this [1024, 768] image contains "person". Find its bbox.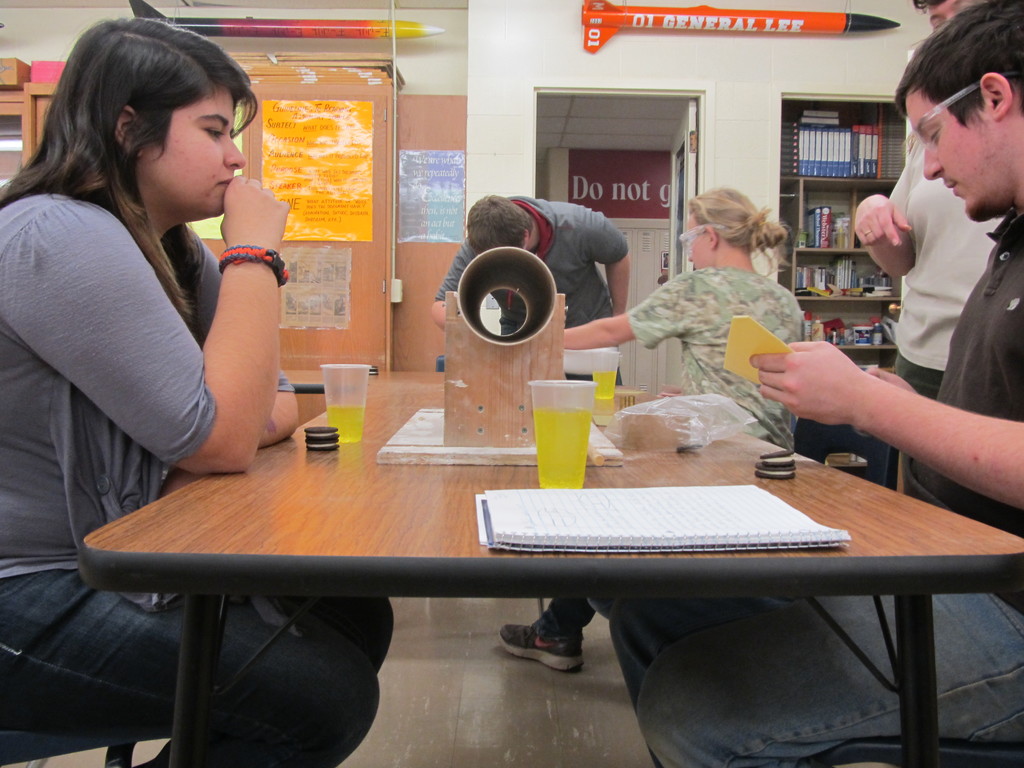
pyautogui.locateOnScreen(610, 0, 1023, 767).
